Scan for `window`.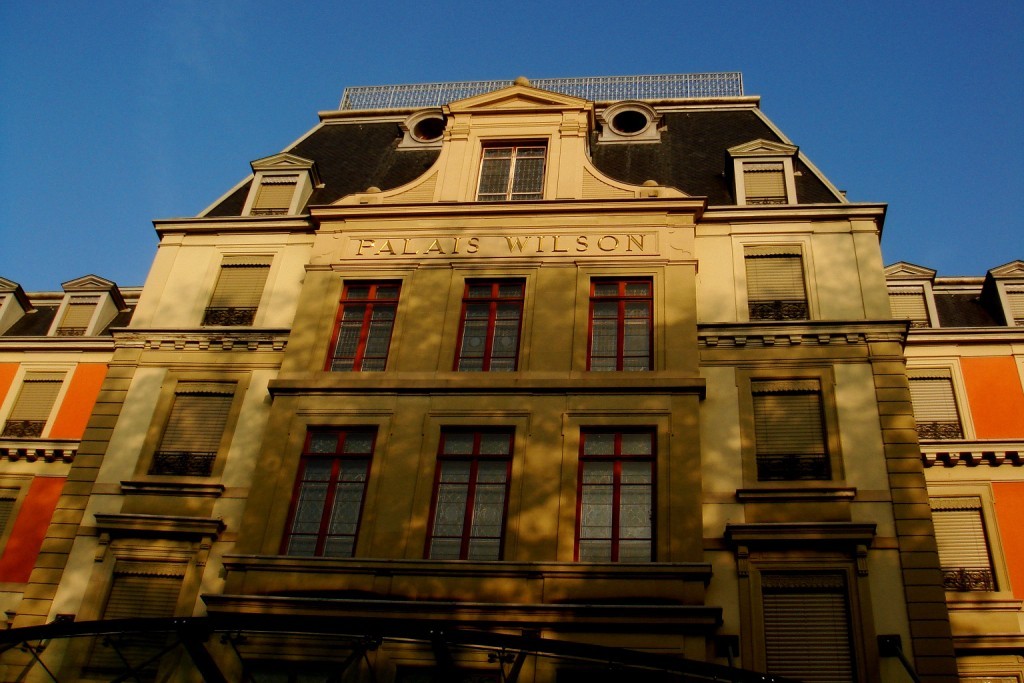
Scan result: 201 251 274 327.
